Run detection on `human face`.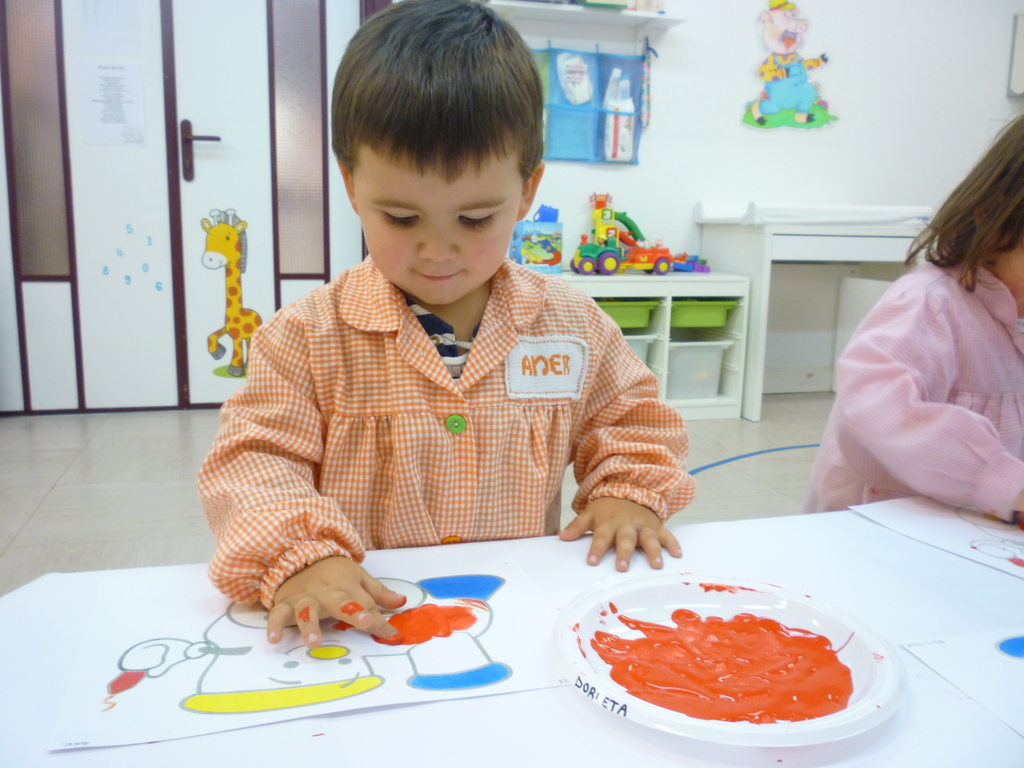
Result: <bbox>348, 141, 525, 307</bbox>.
